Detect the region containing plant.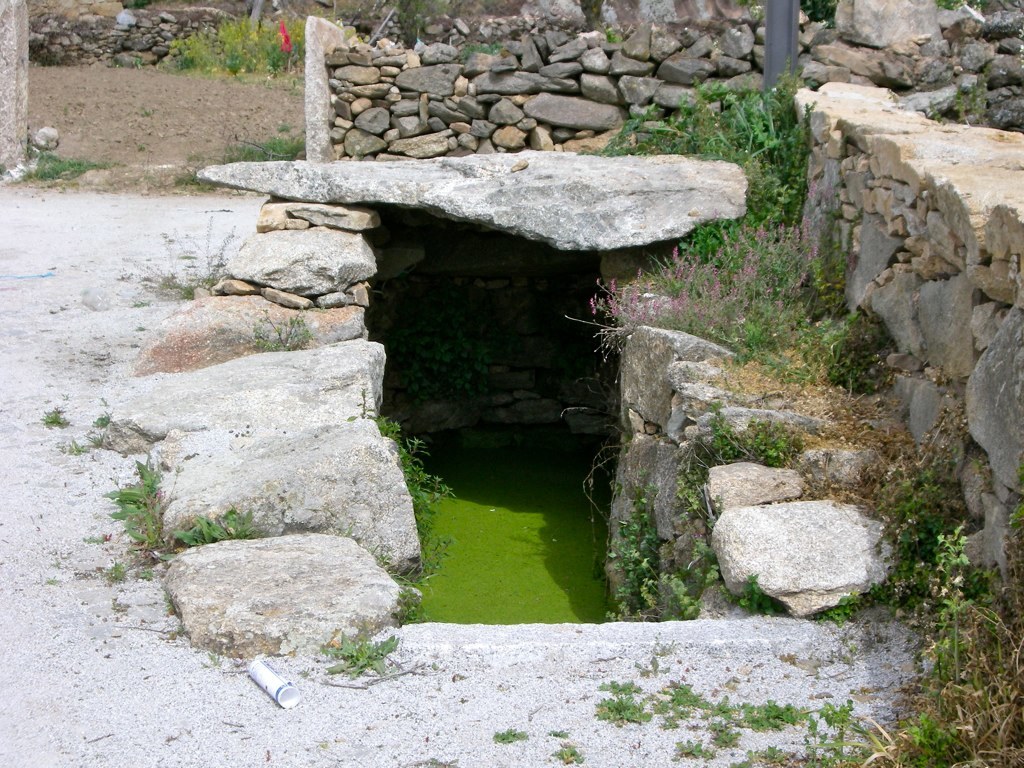
{"left": 179, "top": 502, "right": 258, "bottom": 541}.
